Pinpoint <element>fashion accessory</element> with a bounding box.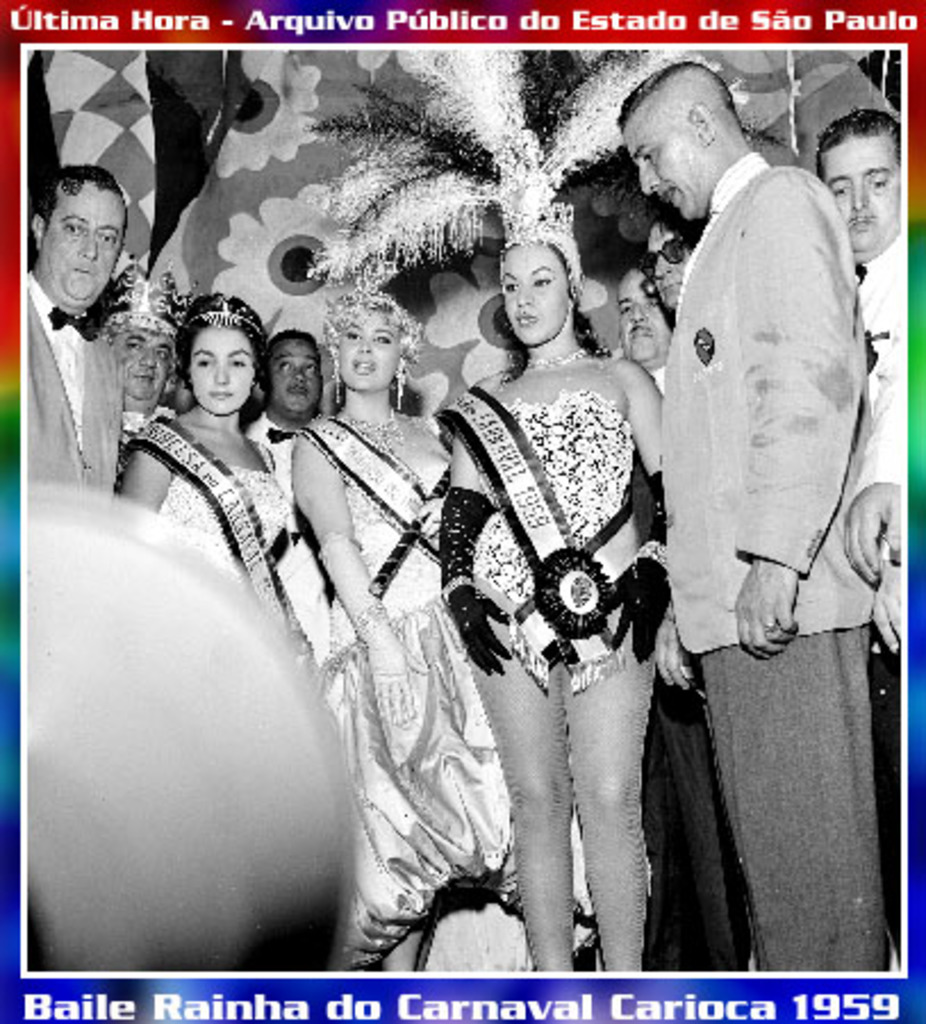
bbox=(394, 357, 412, 410).
